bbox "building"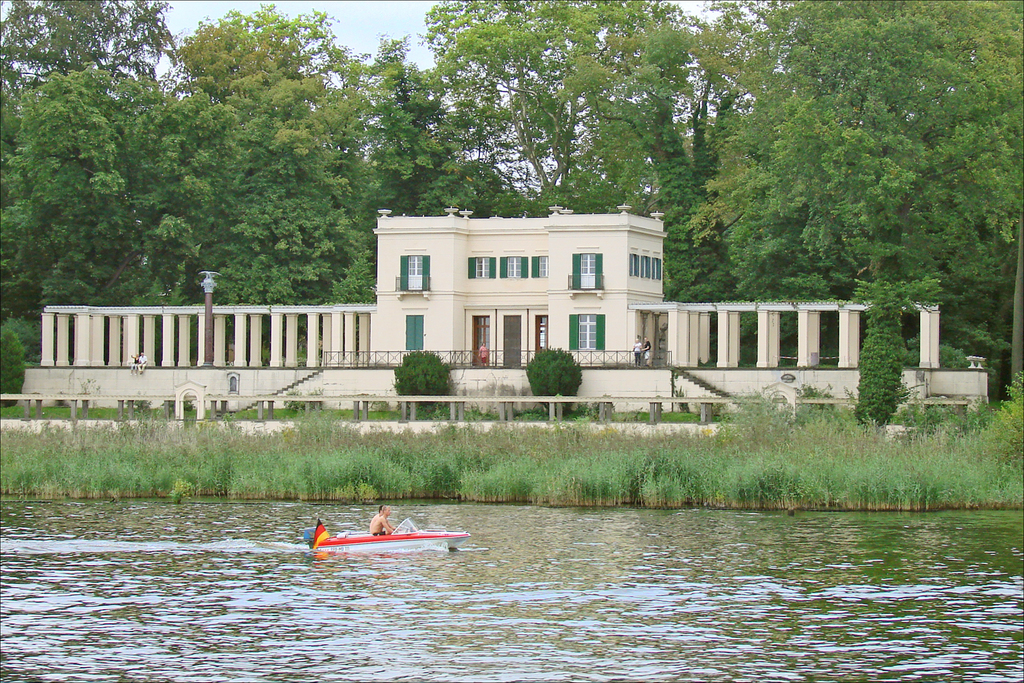
region(368, 203, 665, 374)
